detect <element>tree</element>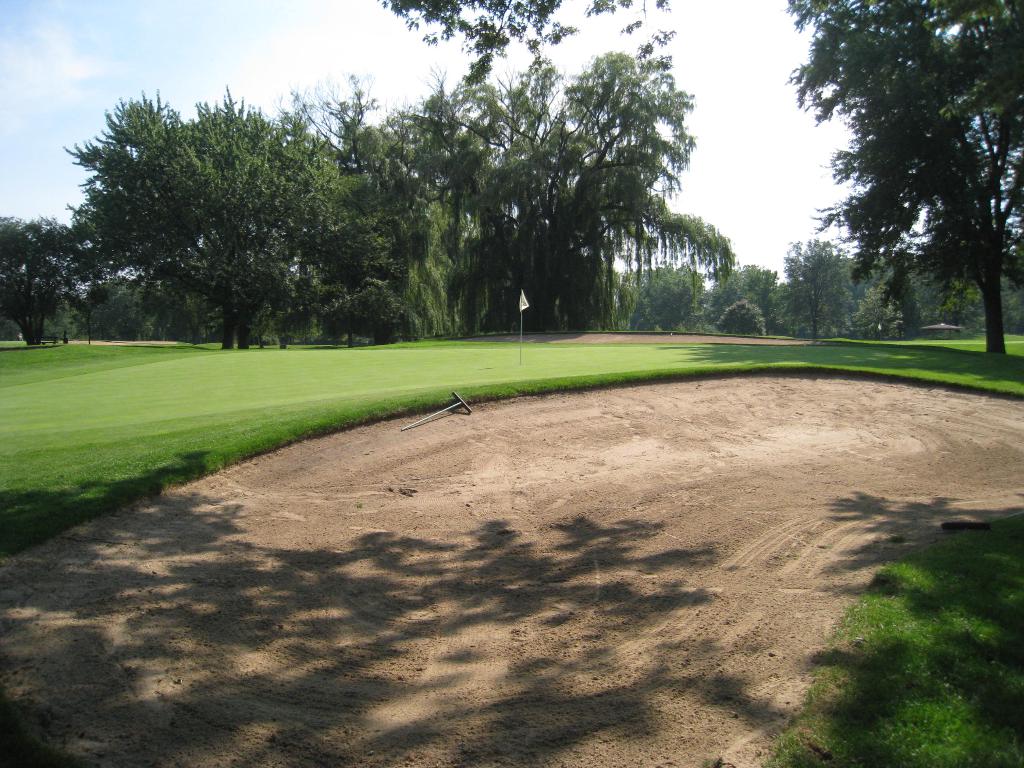
crop(740, 248, 779, 337)
